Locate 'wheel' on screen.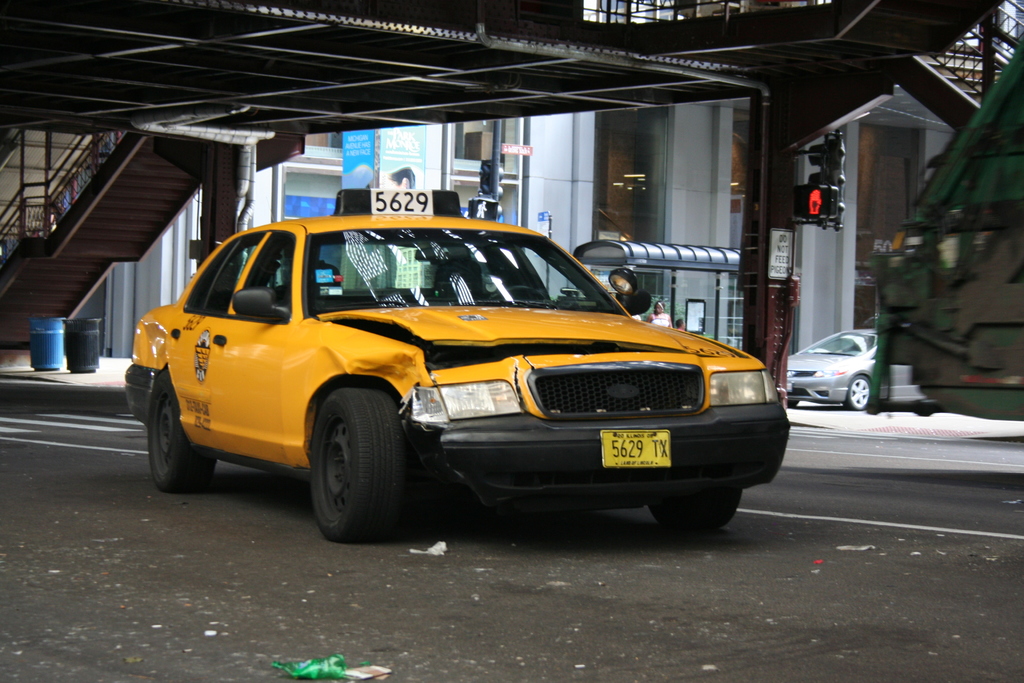
On screen at box(483, 286, 543, 303).
